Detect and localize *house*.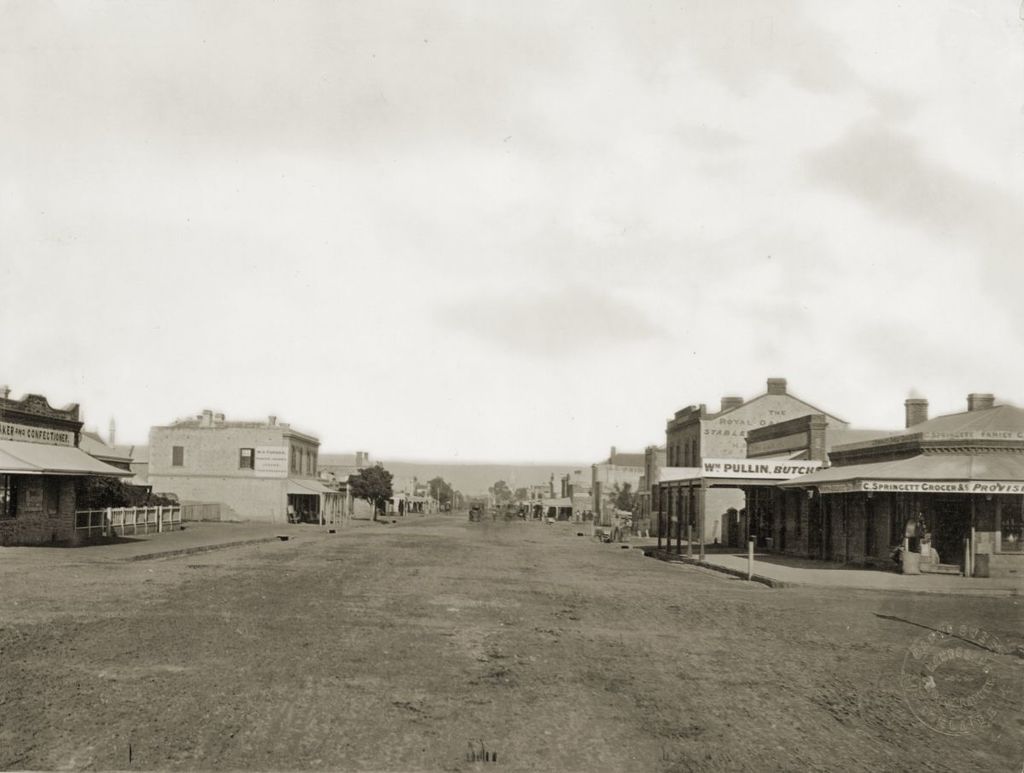
Localized at left=590, top=444, right=638, bottom=523.
